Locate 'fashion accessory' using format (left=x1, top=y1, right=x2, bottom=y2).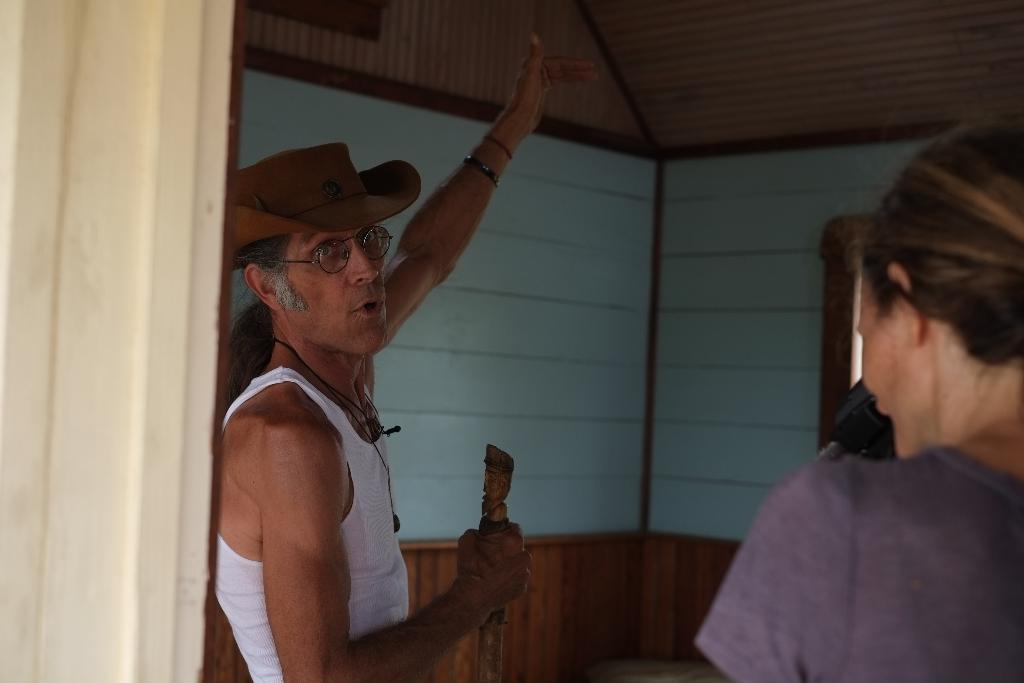
(left=483, top=131, right=513, bottom=165).
